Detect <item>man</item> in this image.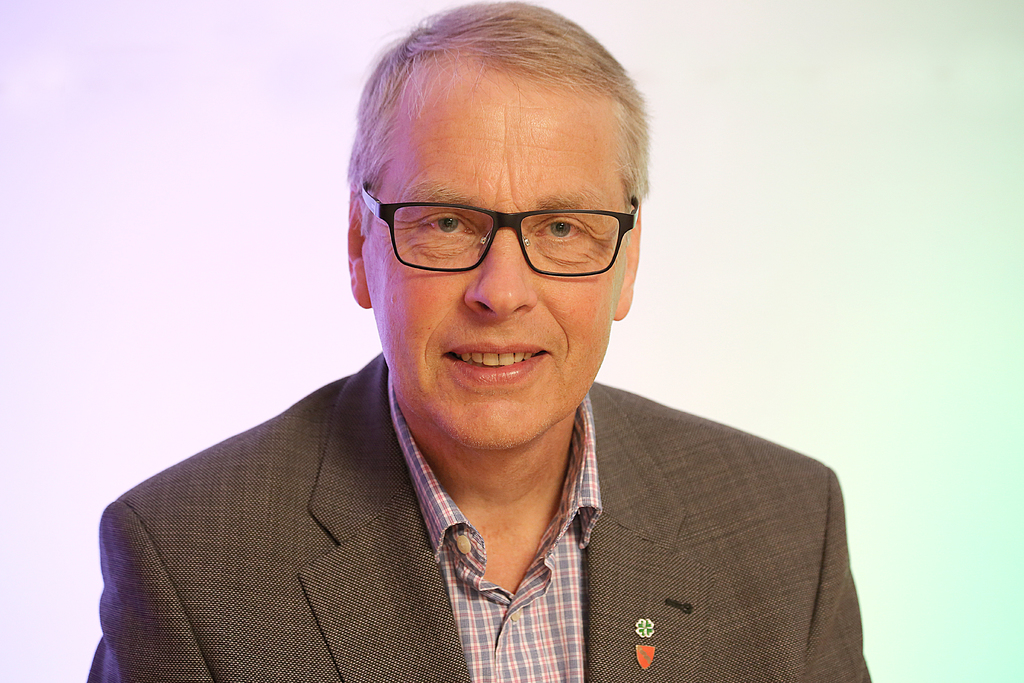
Detection: Rect(93, 30, 888, 677).
